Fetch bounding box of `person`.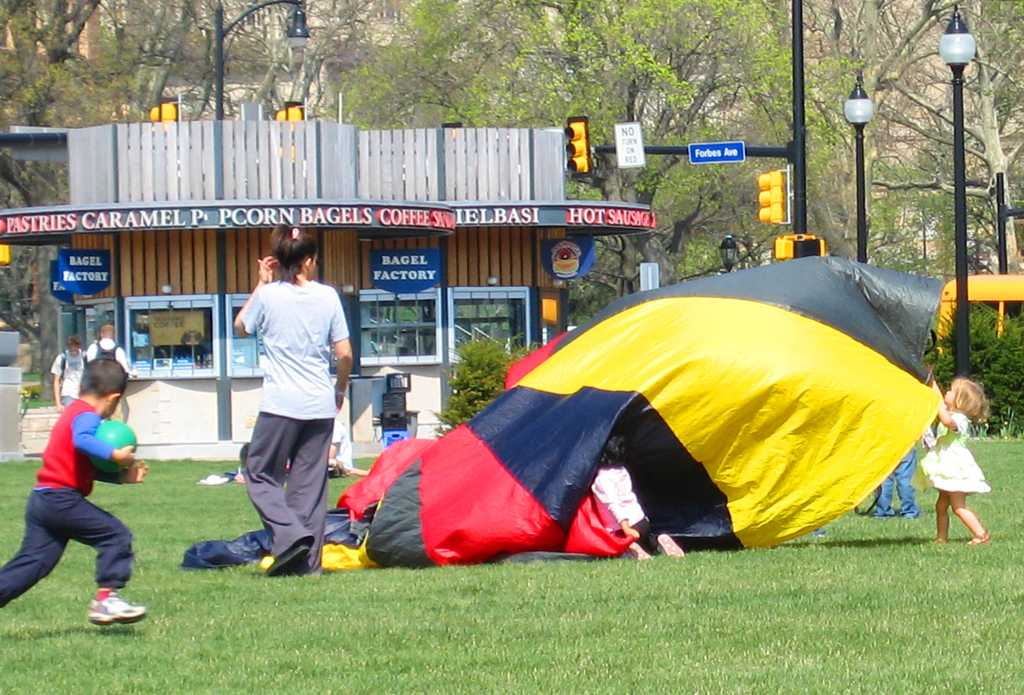
Bbox: BBox(593, 431, 686, 561).
